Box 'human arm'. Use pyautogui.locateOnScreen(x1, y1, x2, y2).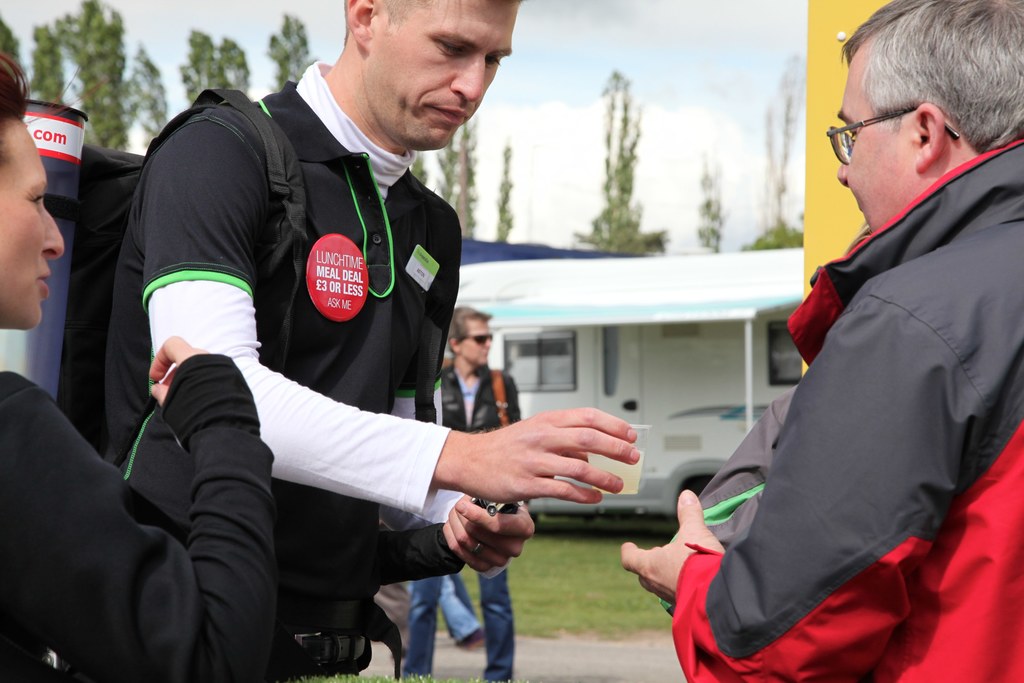
pyautogui.locateOnScreen(12, 320, 287, 682).
